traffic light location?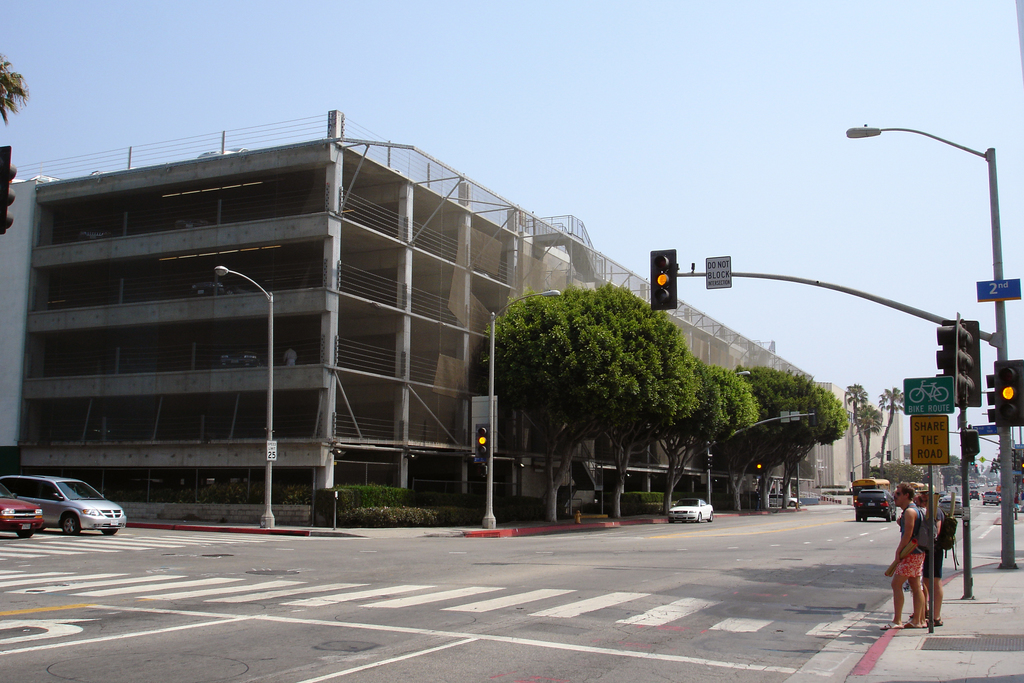
bbox=[934, 311, 964, 406]
